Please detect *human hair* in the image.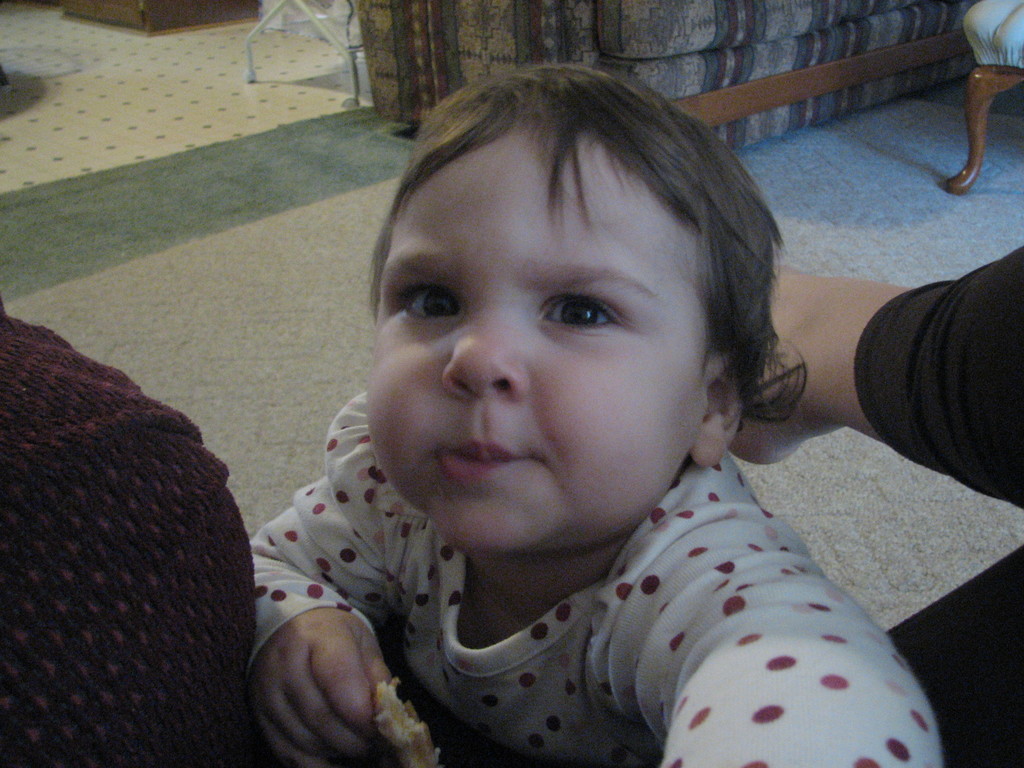
320:66:752:469.
